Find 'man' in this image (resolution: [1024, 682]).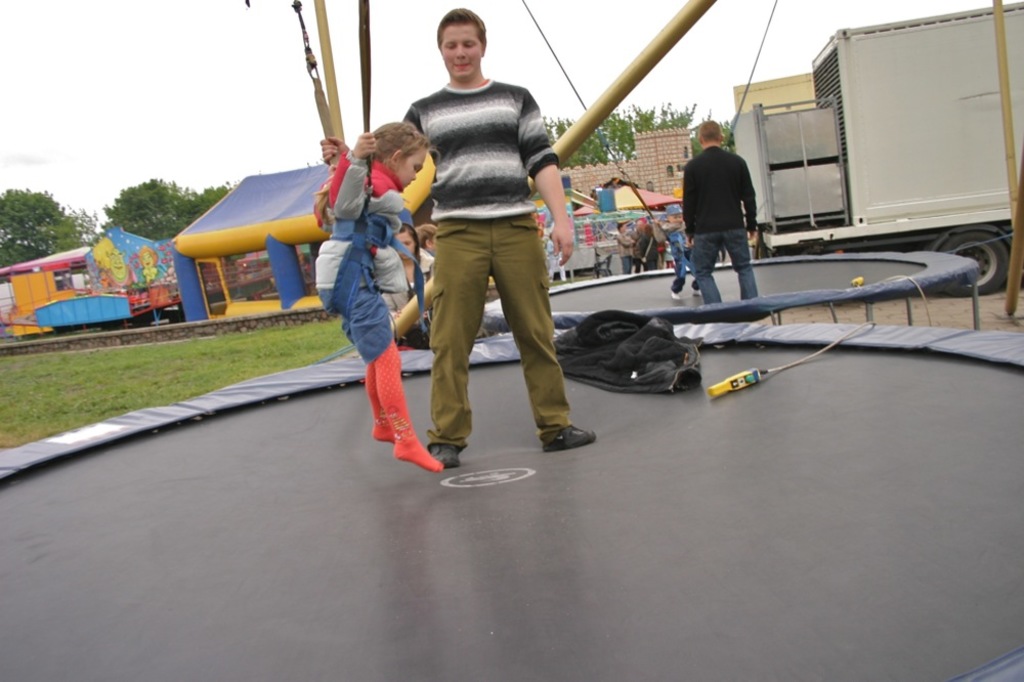
region(318, 2, 594, 468).
